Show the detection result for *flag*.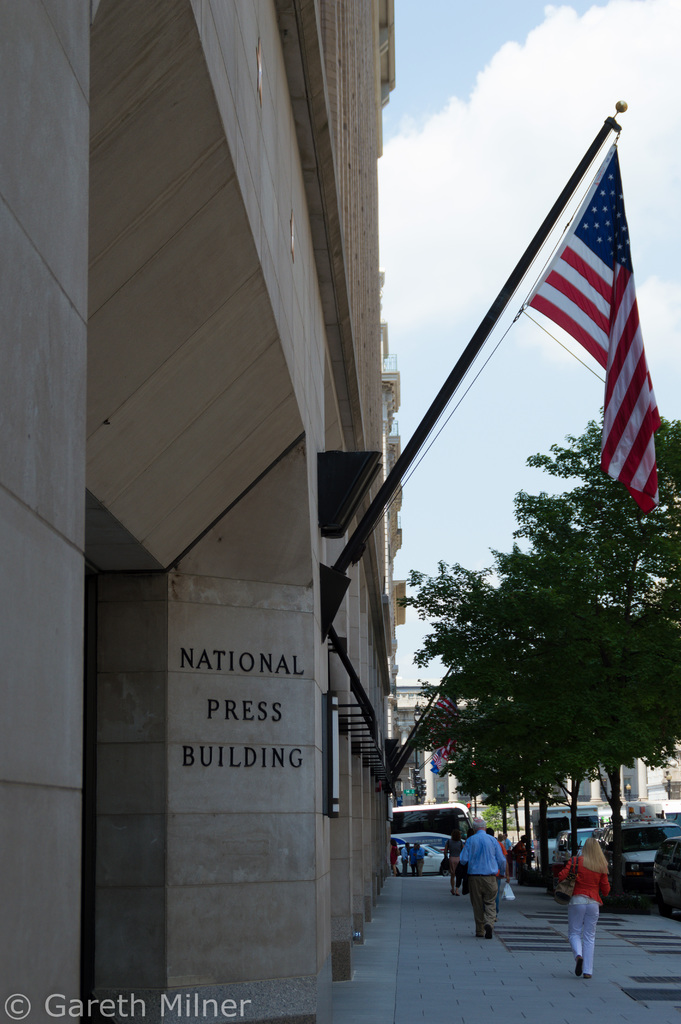
l=493, t=133, r=671, b=517.
